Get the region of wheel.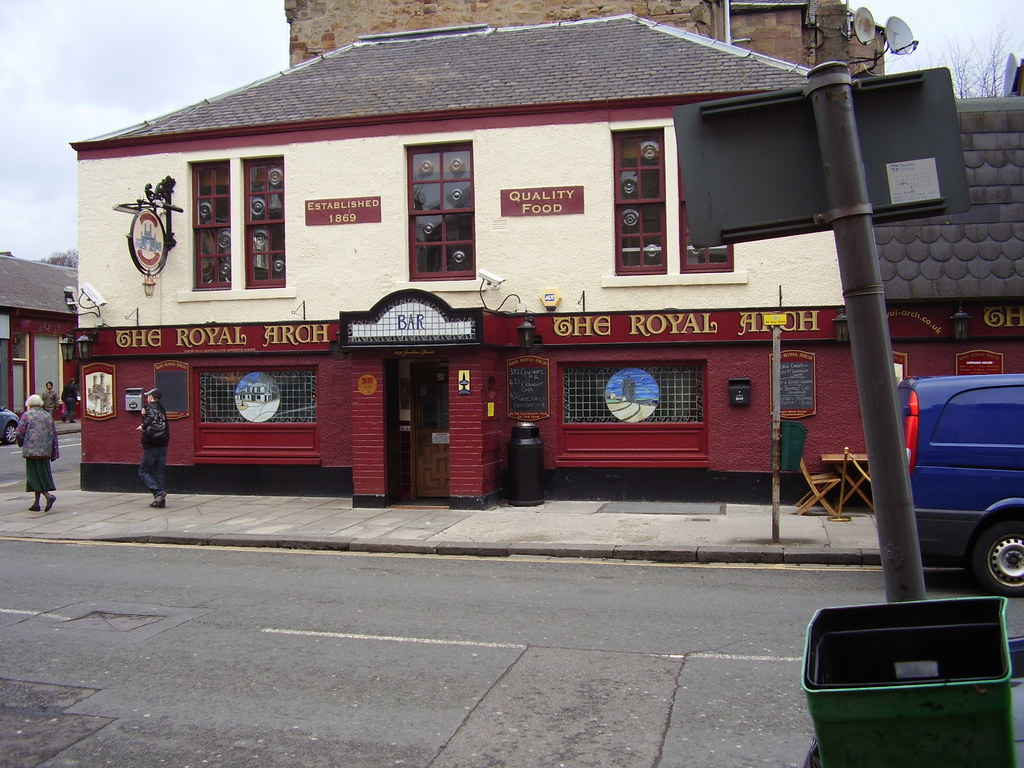
940, 526, 1023, 604.
